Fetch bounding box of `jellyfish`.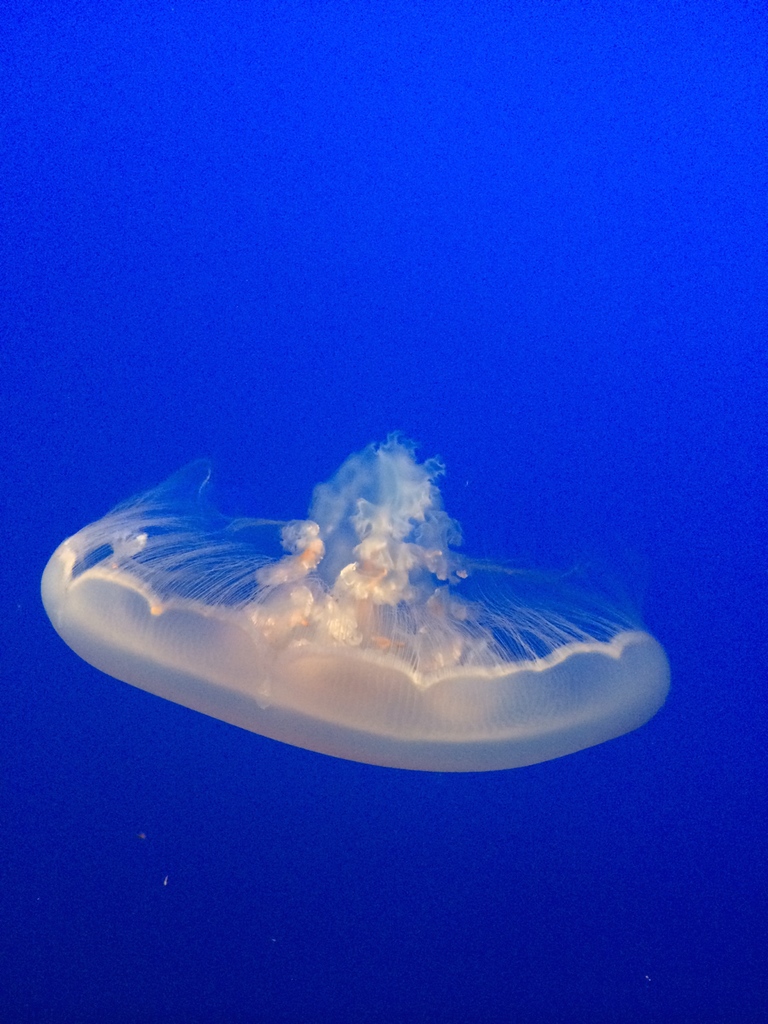
Bbox: BBox(53, 444, 682, 762).
